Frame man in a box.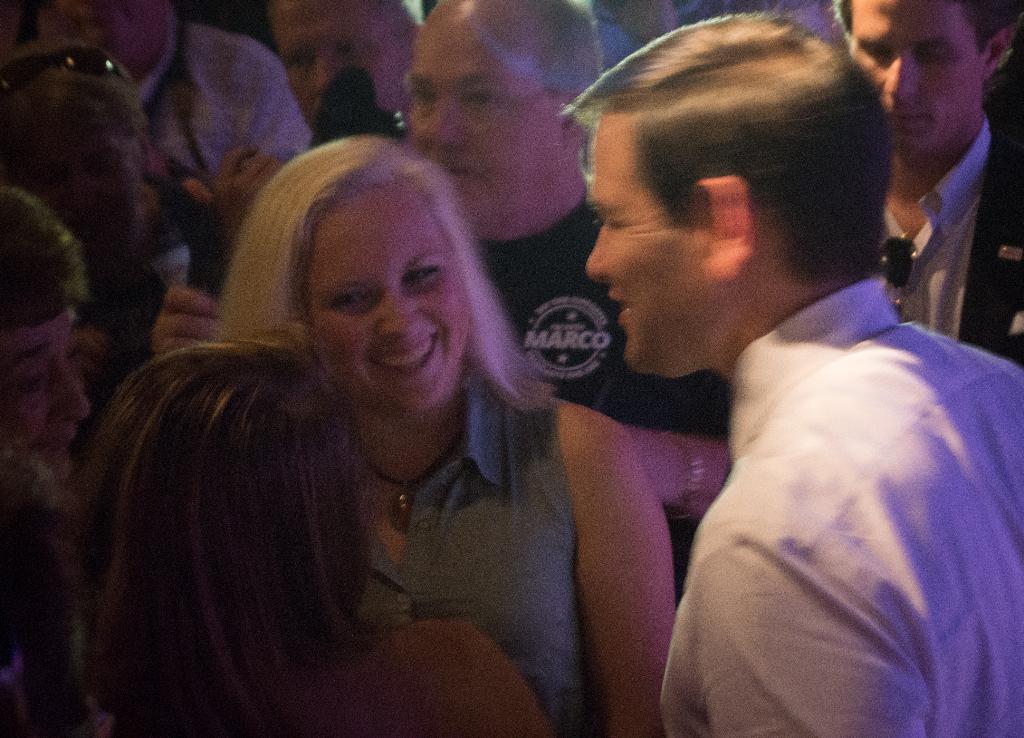
(x1=45, y1=0, x2=312, y2=167).
